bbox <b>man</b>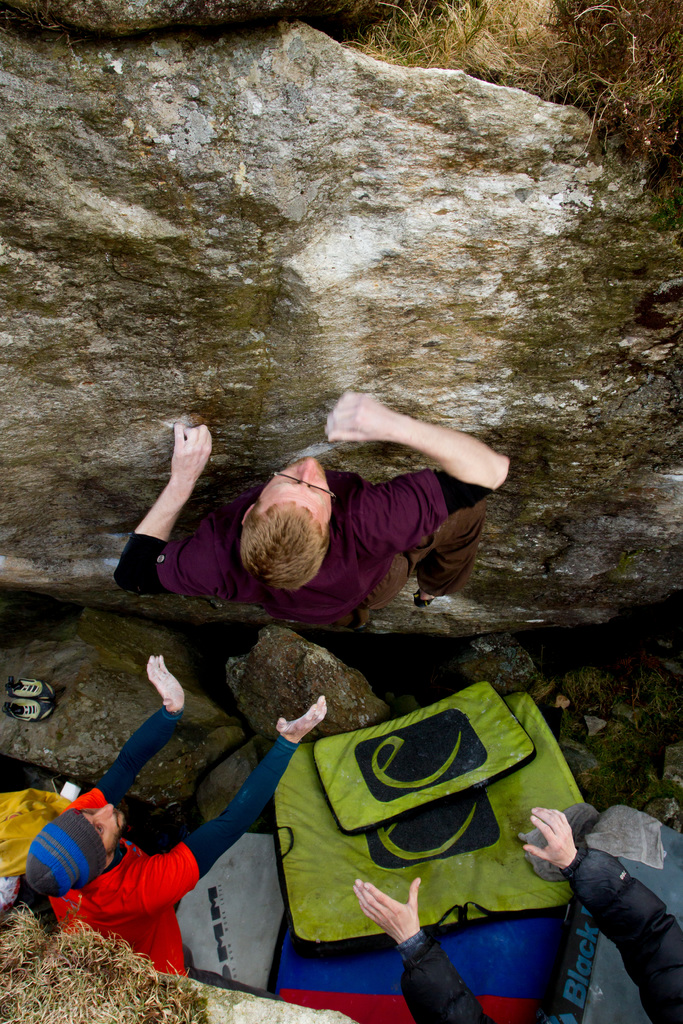
l=354, t=808, r=682, b=1023
